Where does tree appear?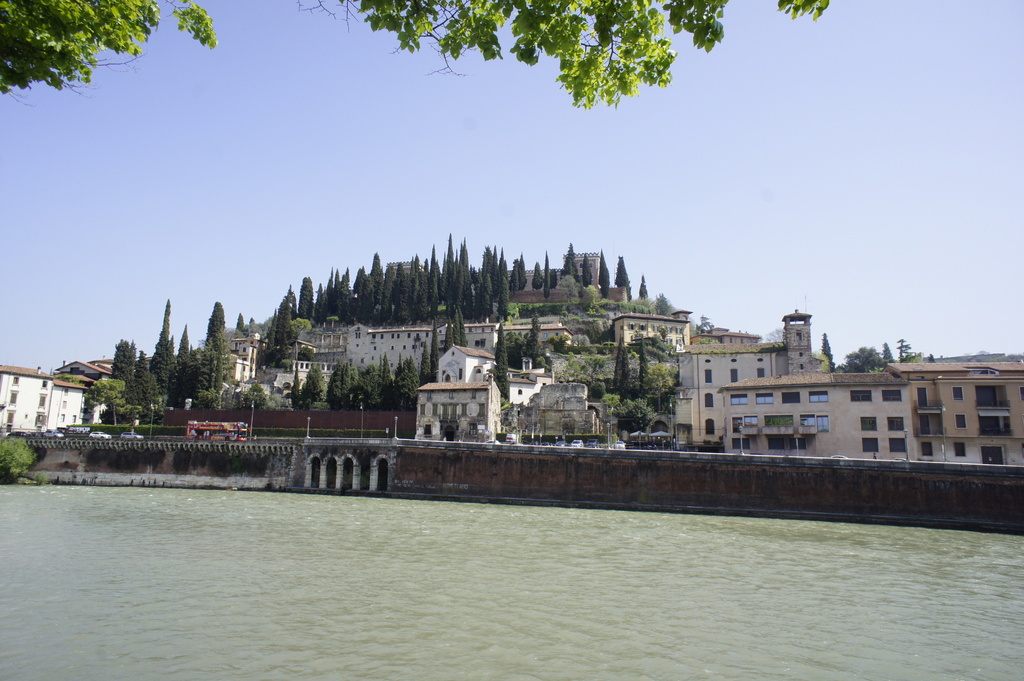
Appears at locate(545, 266, 563, 292).
